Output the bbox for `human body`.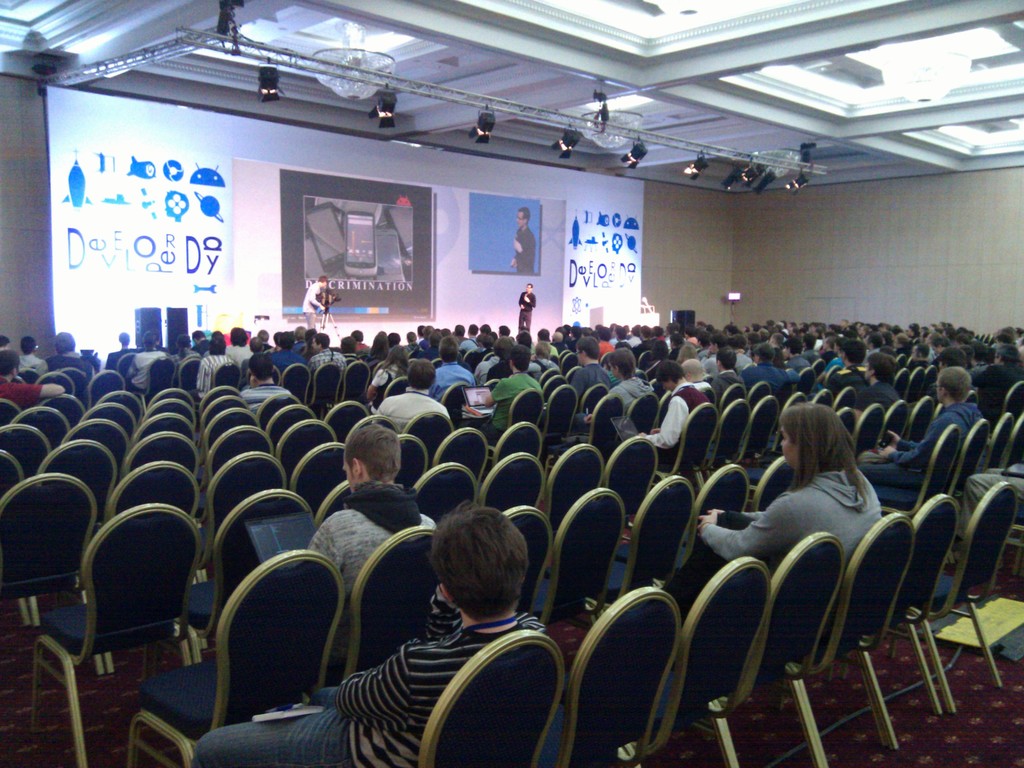
rect(300, 284, 323, 327).
